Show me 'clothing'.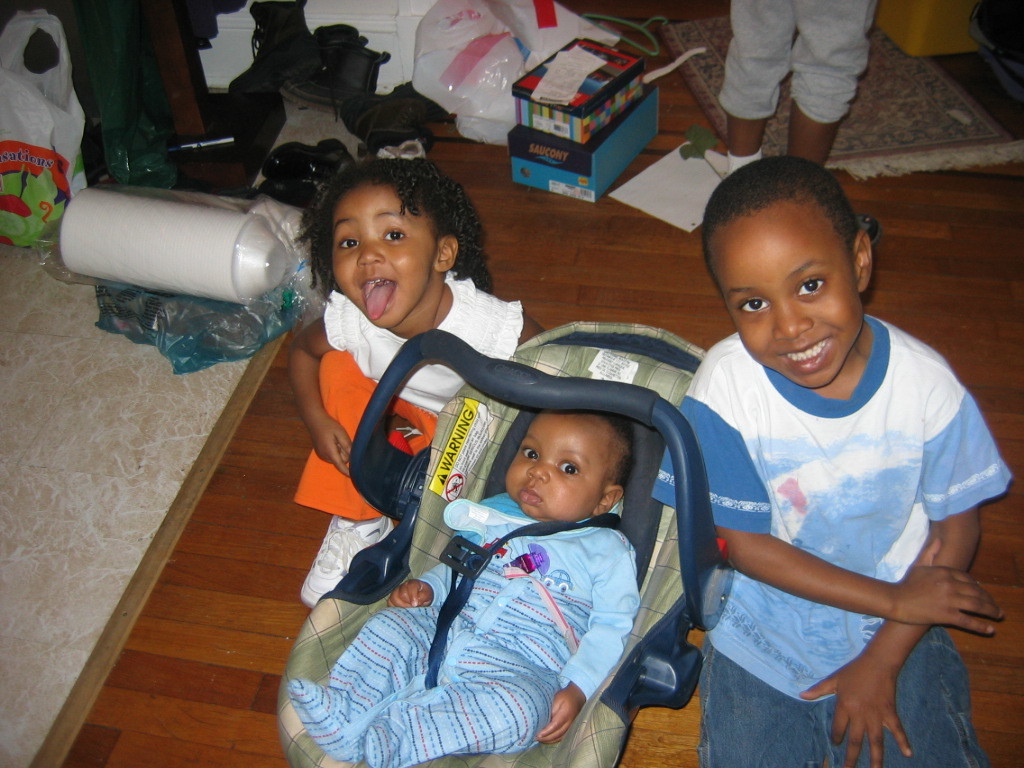
'clothing' is here: 286 490 641 767.
